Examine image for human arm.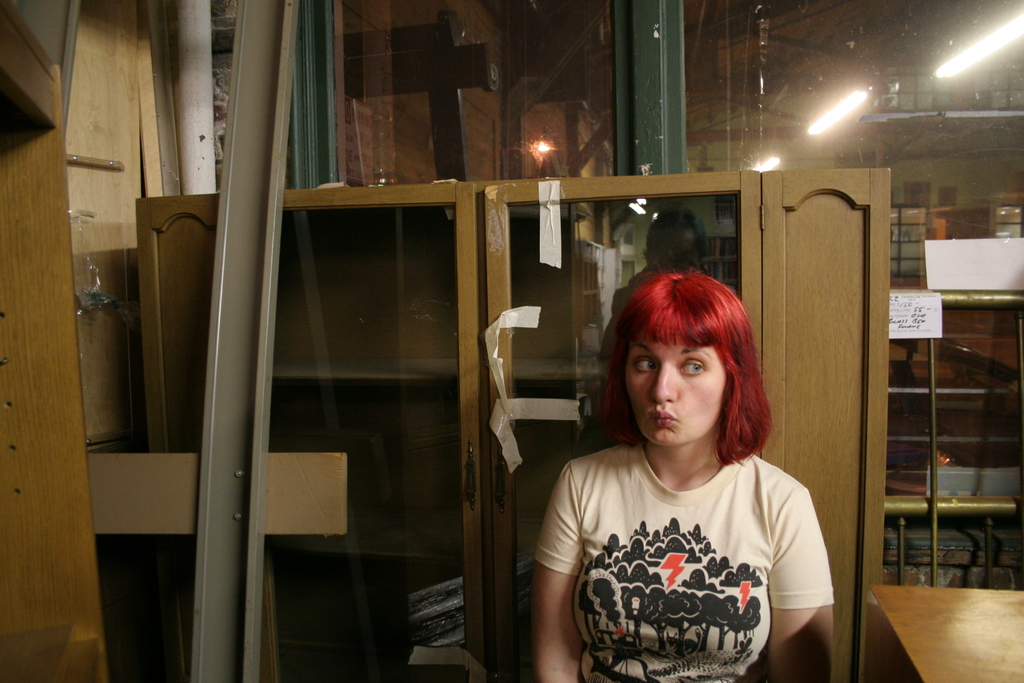
Examination result: [766,493,837,682].
